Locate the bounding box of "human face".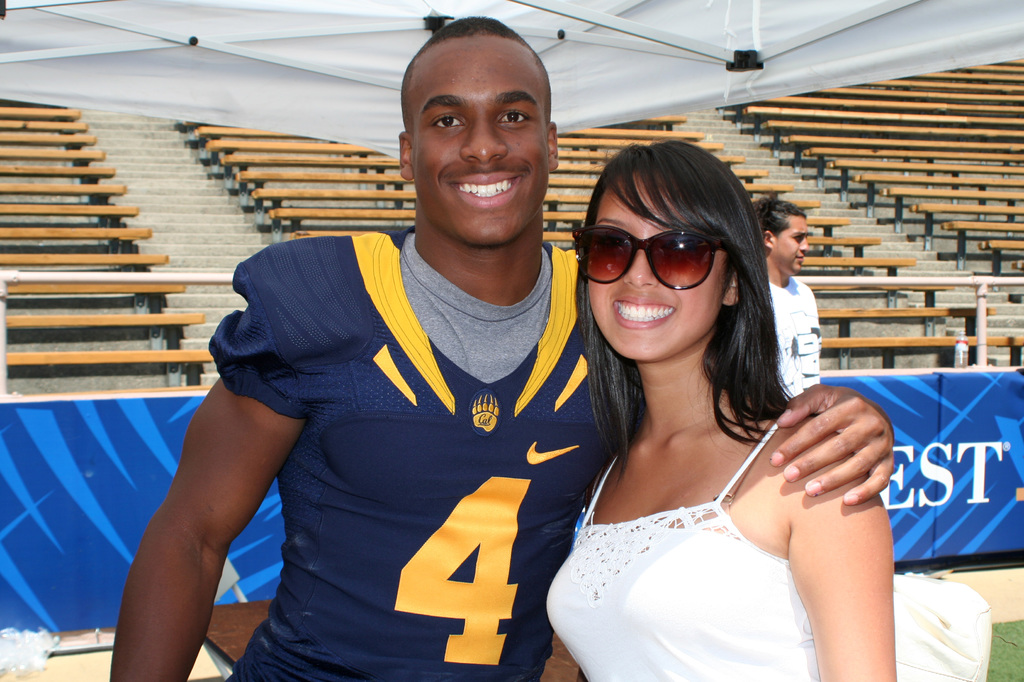
Bounding box: <box>410,40,548,246</box>.
